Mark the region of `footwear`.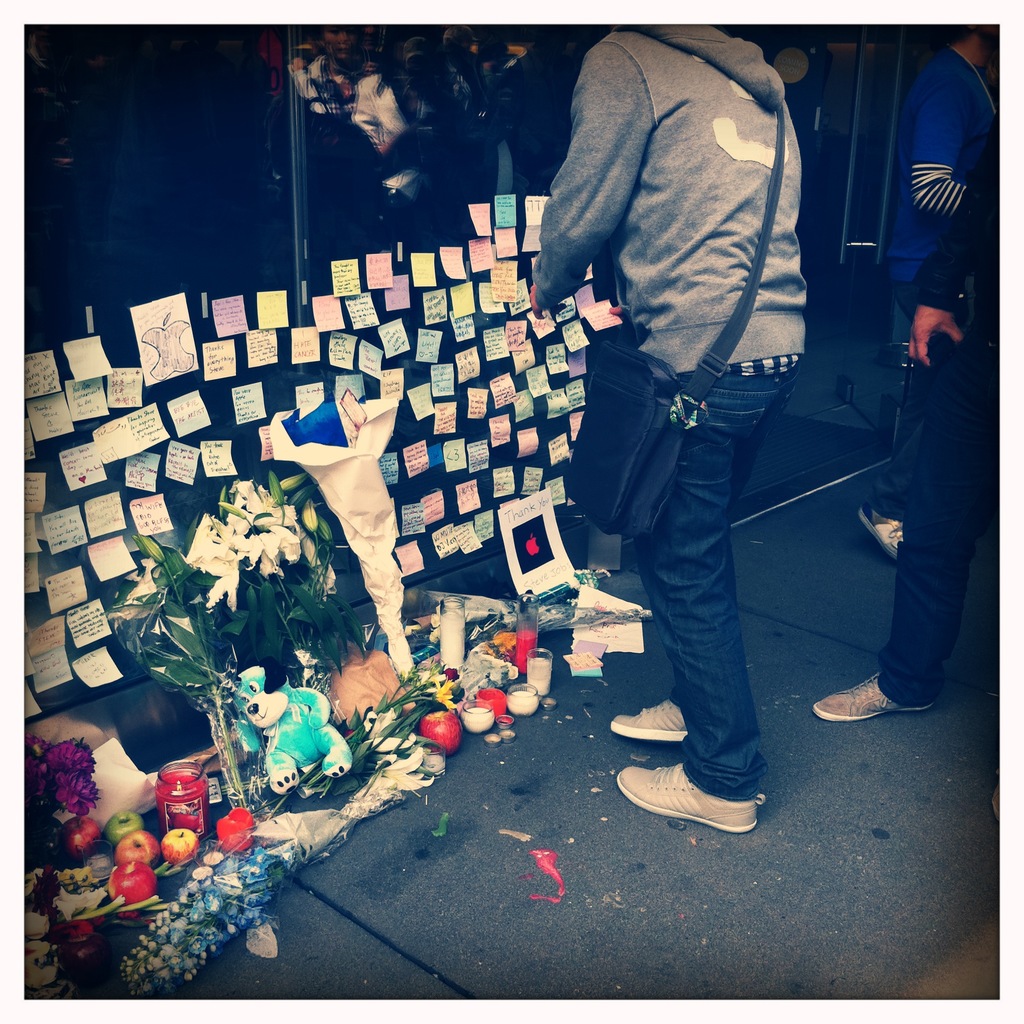
Region: region(607, 697, 690, 749).
